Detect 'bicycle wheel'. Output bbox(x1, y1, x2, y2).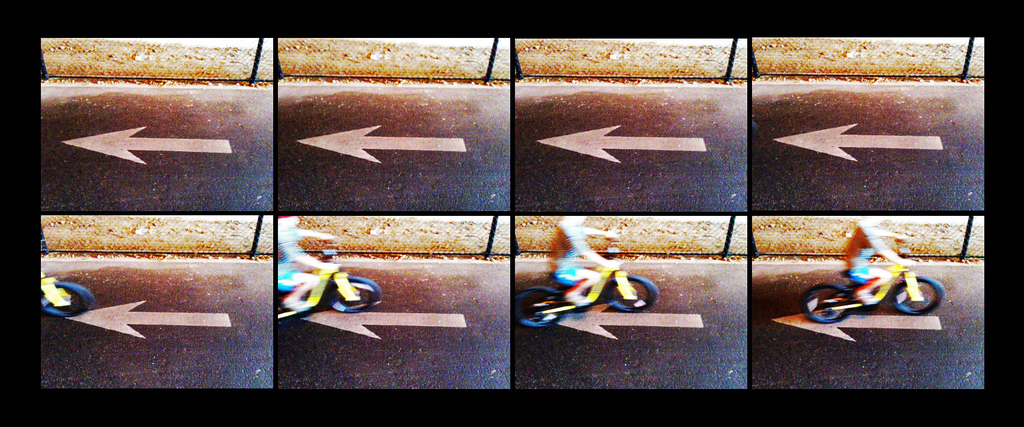
bbox(511, 283, 566, 341).
